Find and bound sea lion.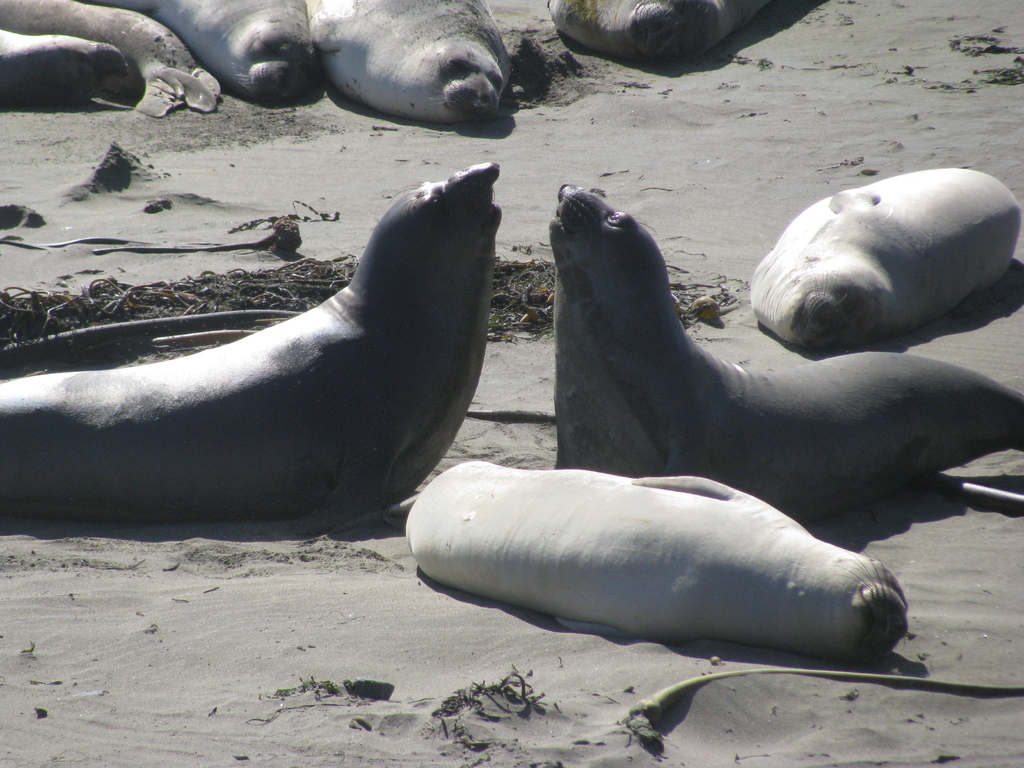
Bound: region(0, 0, 222, 124).
